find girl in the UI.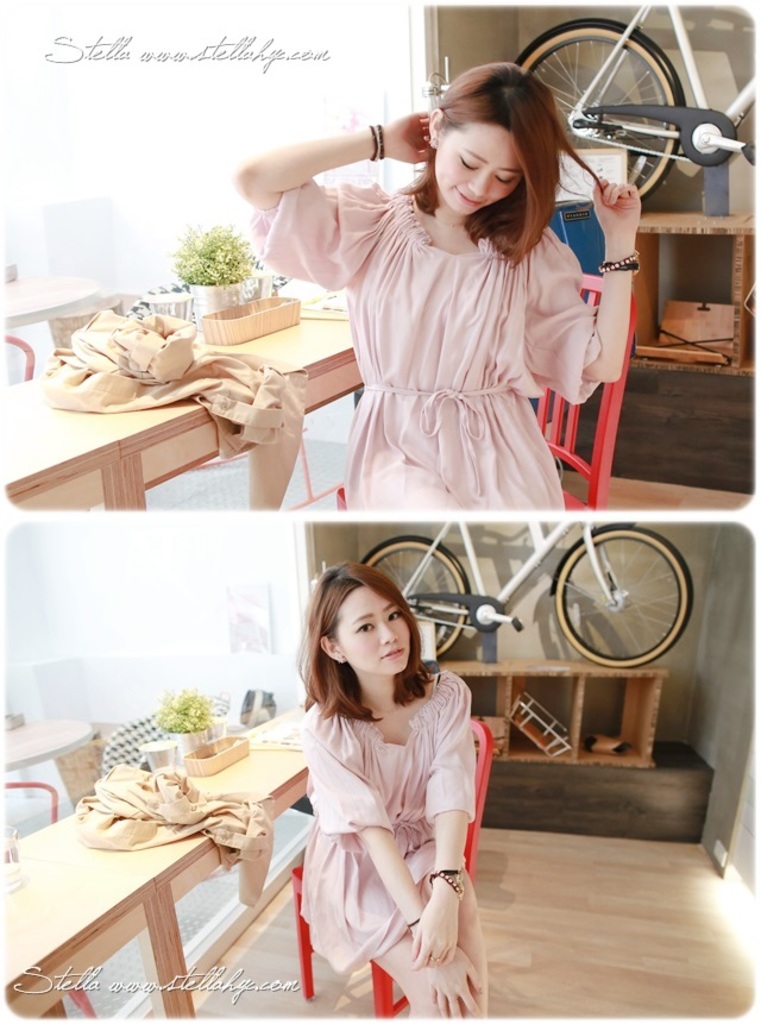
UI element at <bbox>228, 69, 636, 508</bbox>.
